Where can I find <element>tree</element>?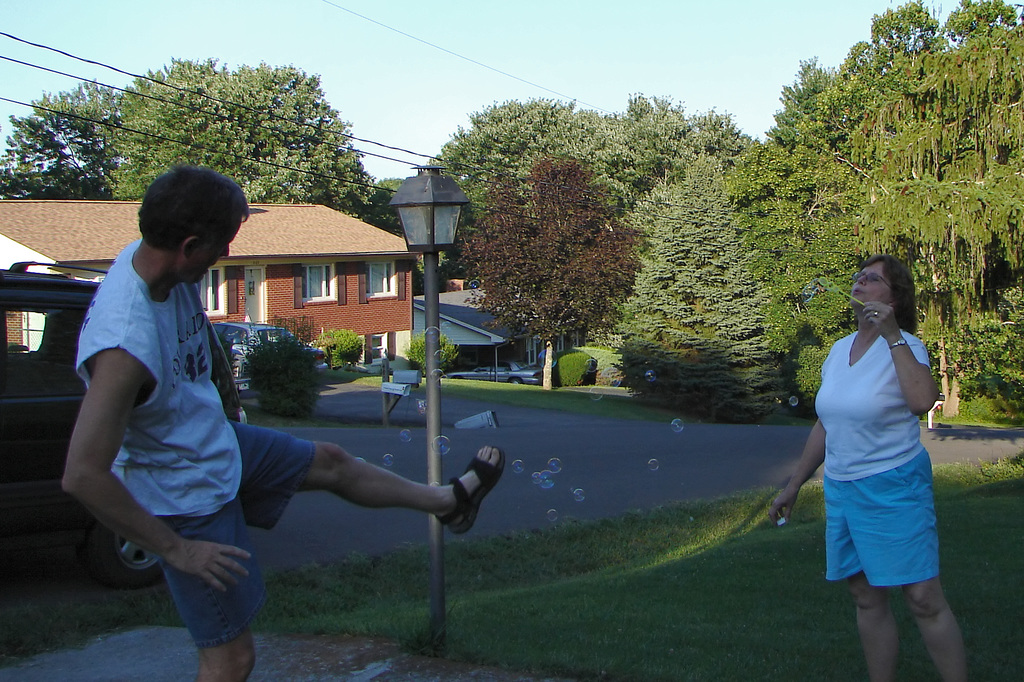
You can find it at detection(0, 49, 385, 216).
